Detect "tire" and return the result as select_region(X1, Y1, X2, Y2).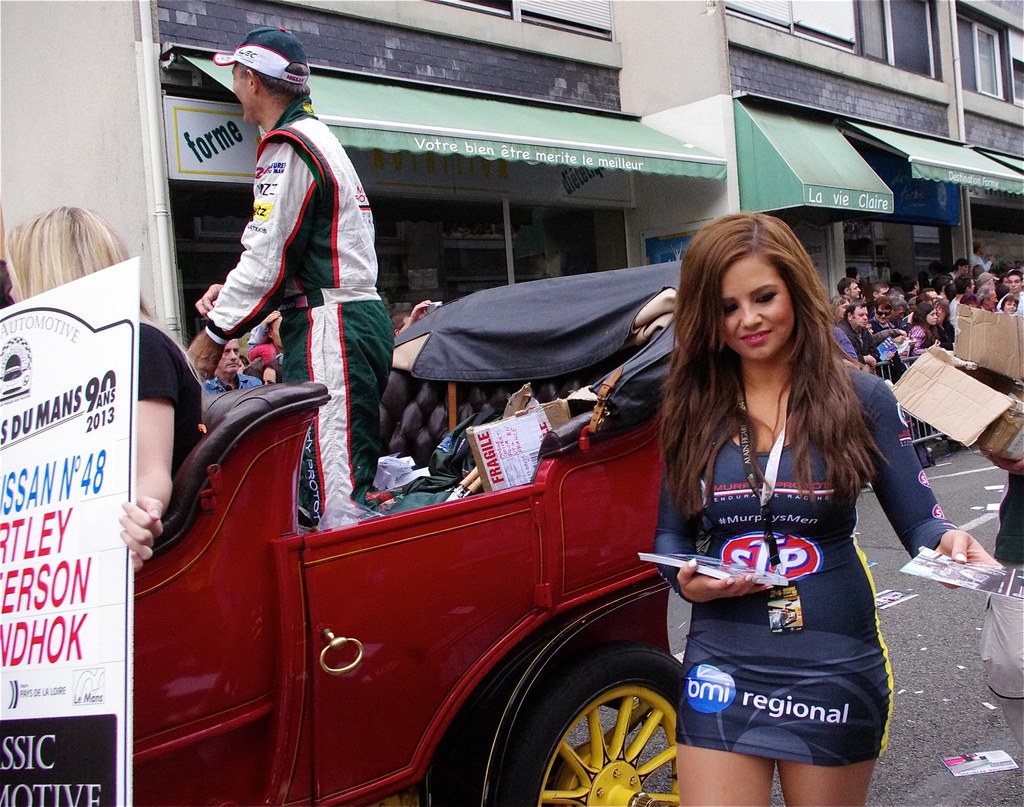
select_region(502, 641, 688, 803).
